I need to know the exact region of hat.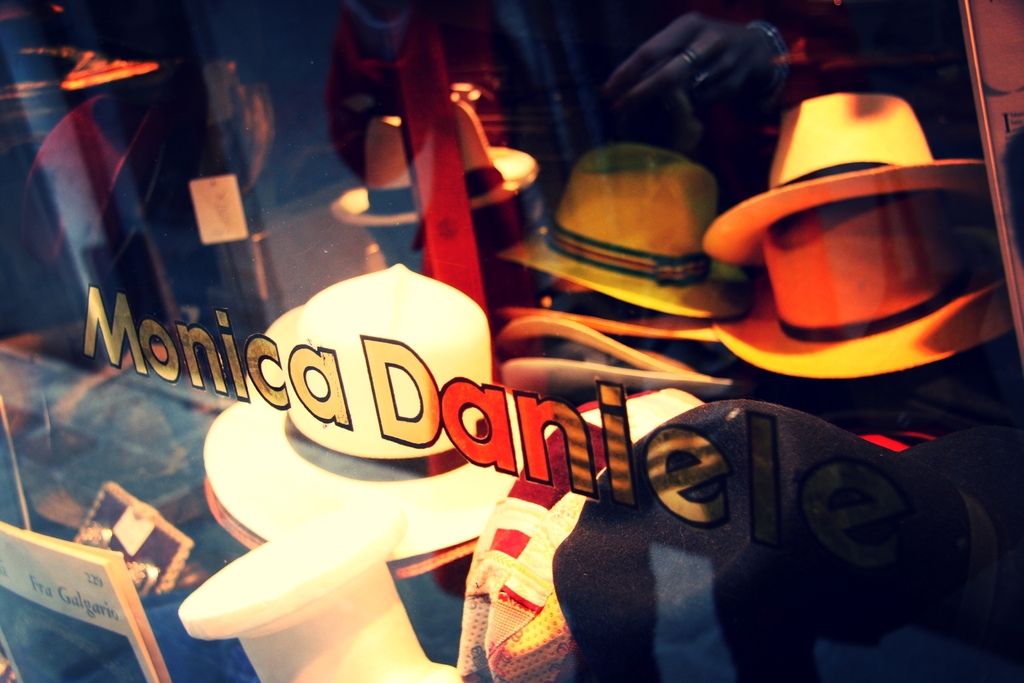
Region: select_region(328, 99, 539, 228).
